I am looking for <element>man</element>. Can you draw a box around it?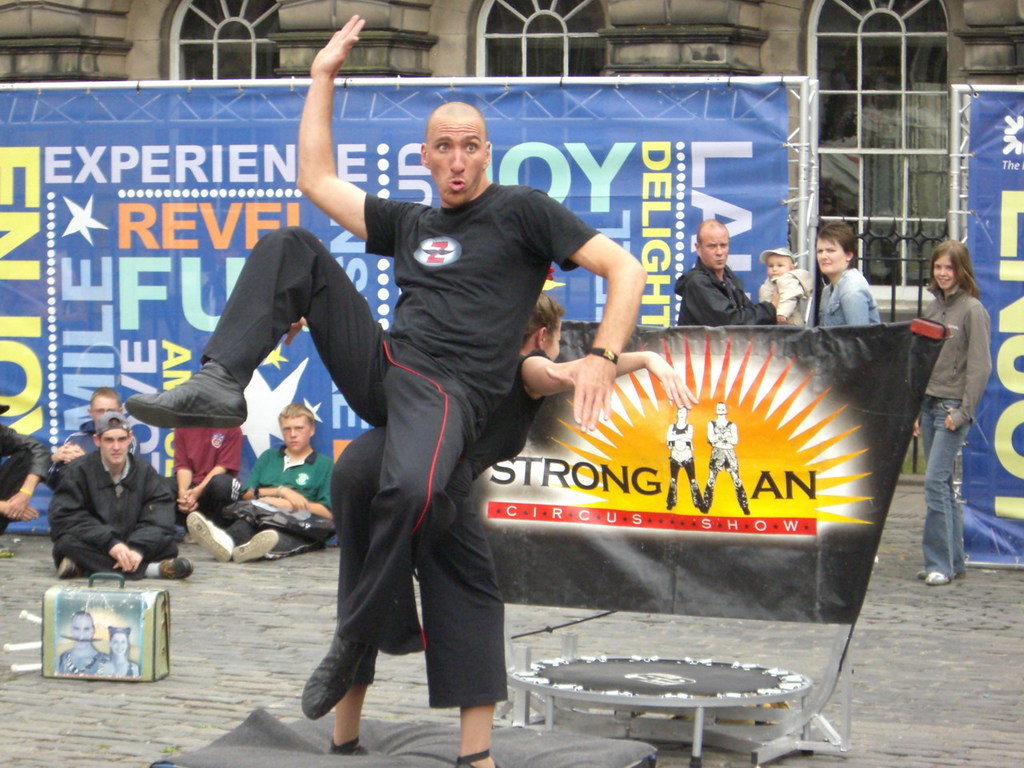
Sure, the bounding box is left=674, top=218, right=785, bottom=326.
